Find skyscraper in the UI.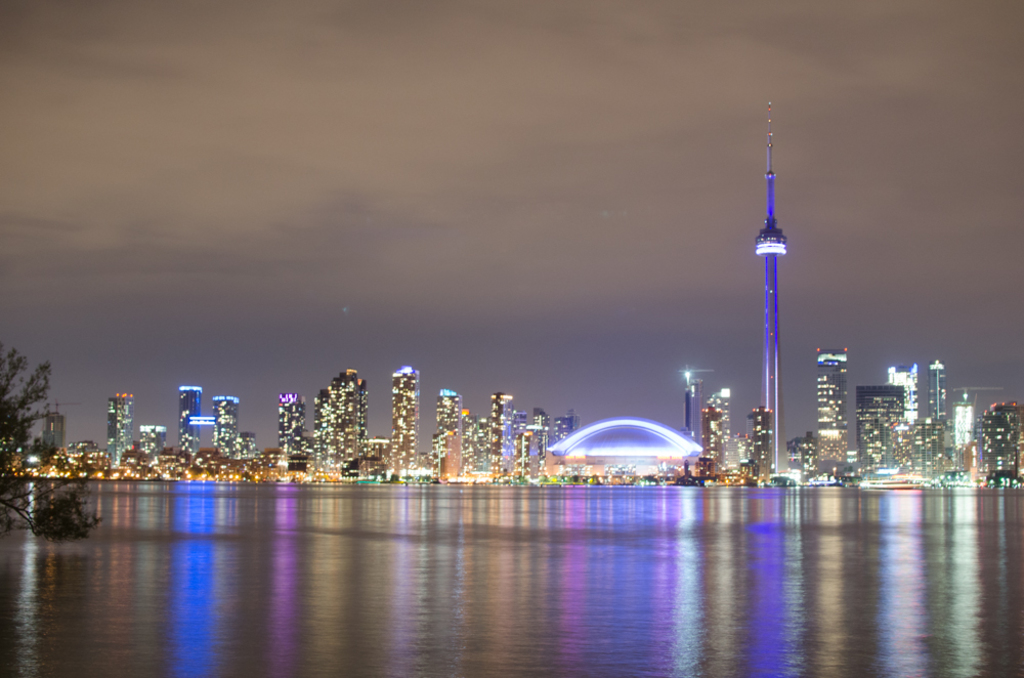
UI element at bbox=[820, 350, 844, 466].
